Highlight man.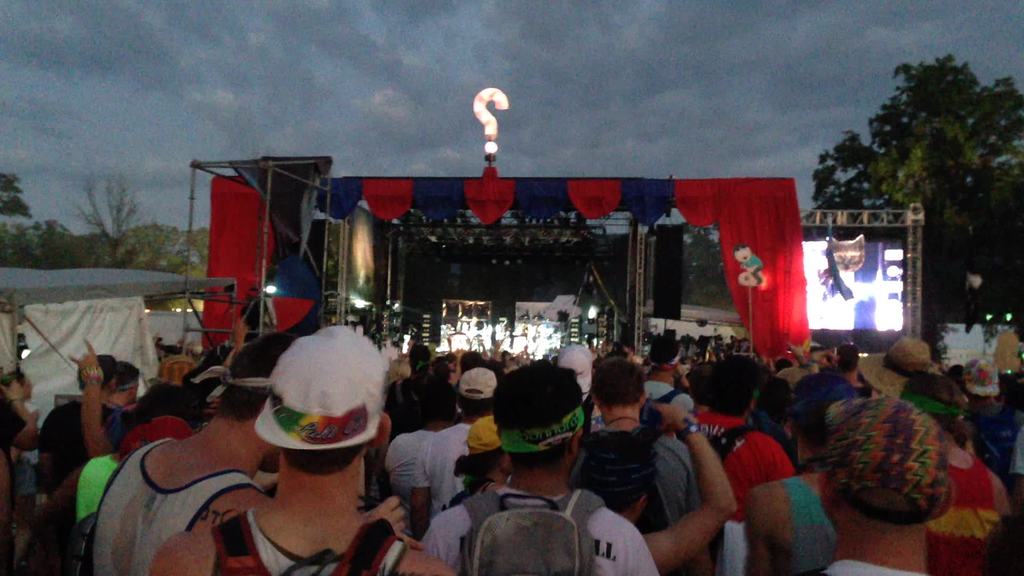
Highlighted region: [569, 357, 699, 538].
